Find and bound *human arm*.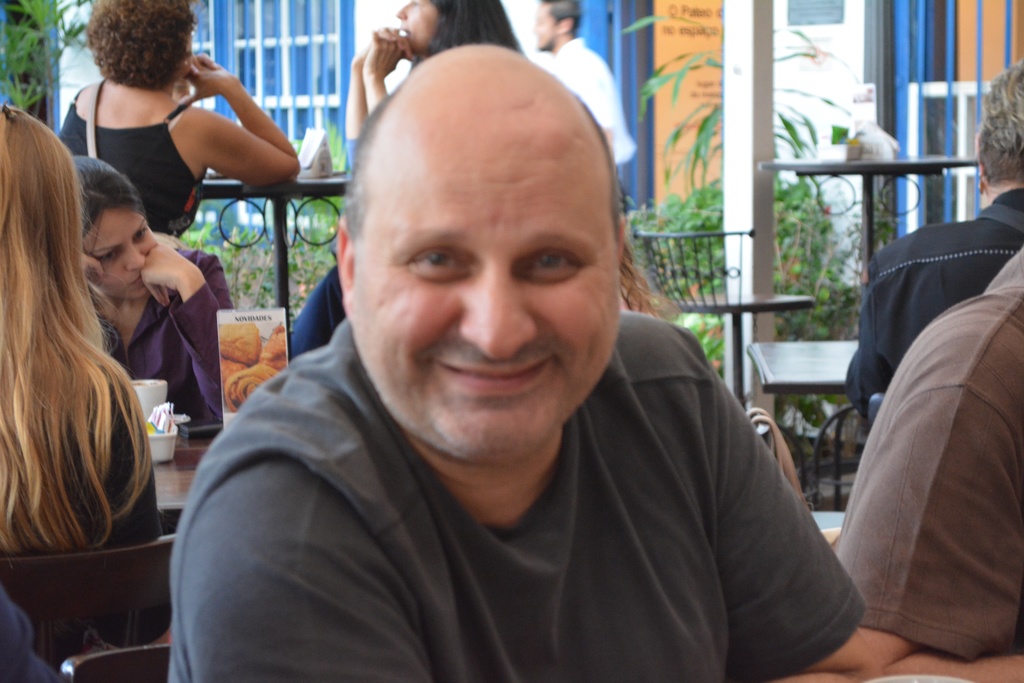
Bound: 838/276/891/393.
